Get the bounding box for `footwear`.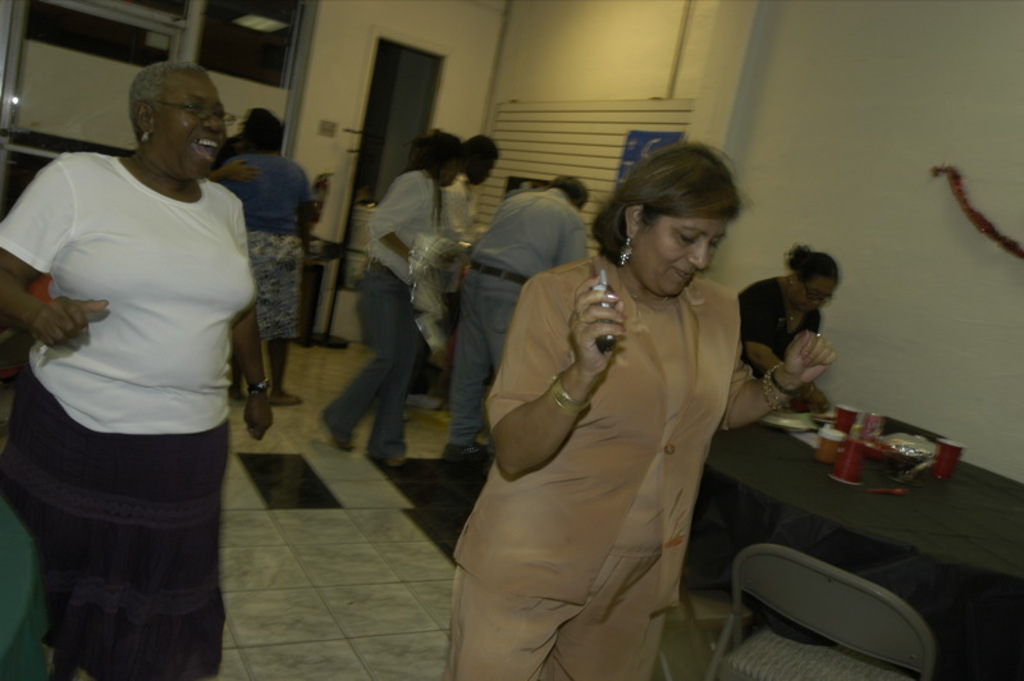
(447,444,486,462).
